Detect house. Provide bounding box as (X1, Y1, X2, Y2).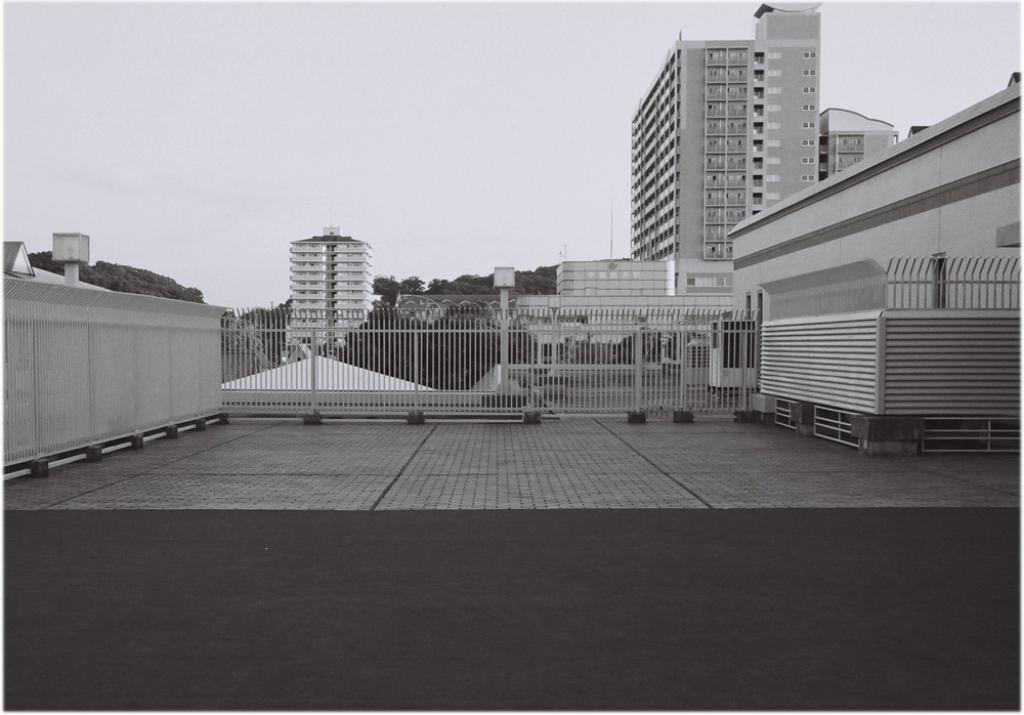
(611, 0, 804, 311).
